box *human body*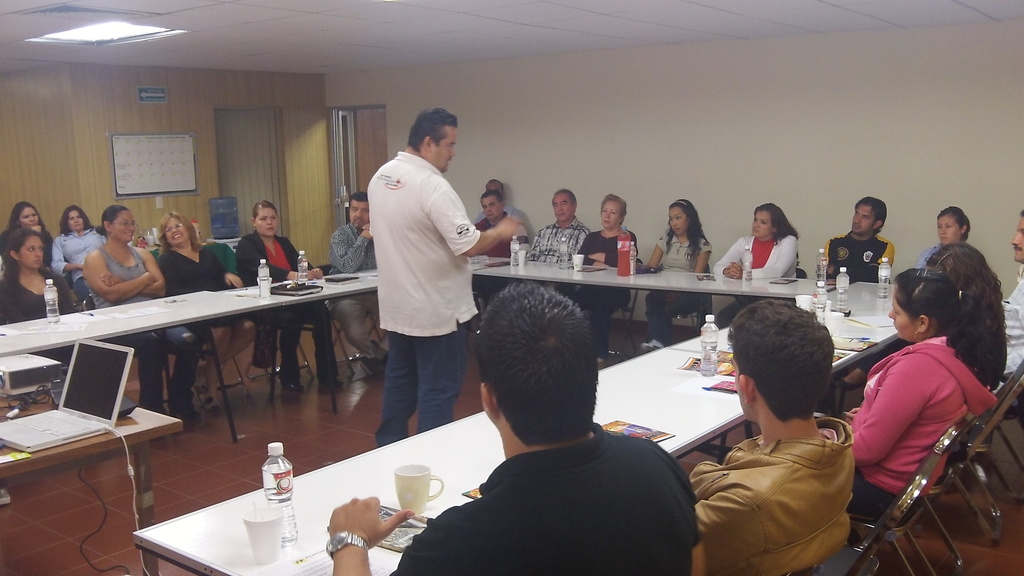
<bbox>849, 253, 1001, 547</bbox>
